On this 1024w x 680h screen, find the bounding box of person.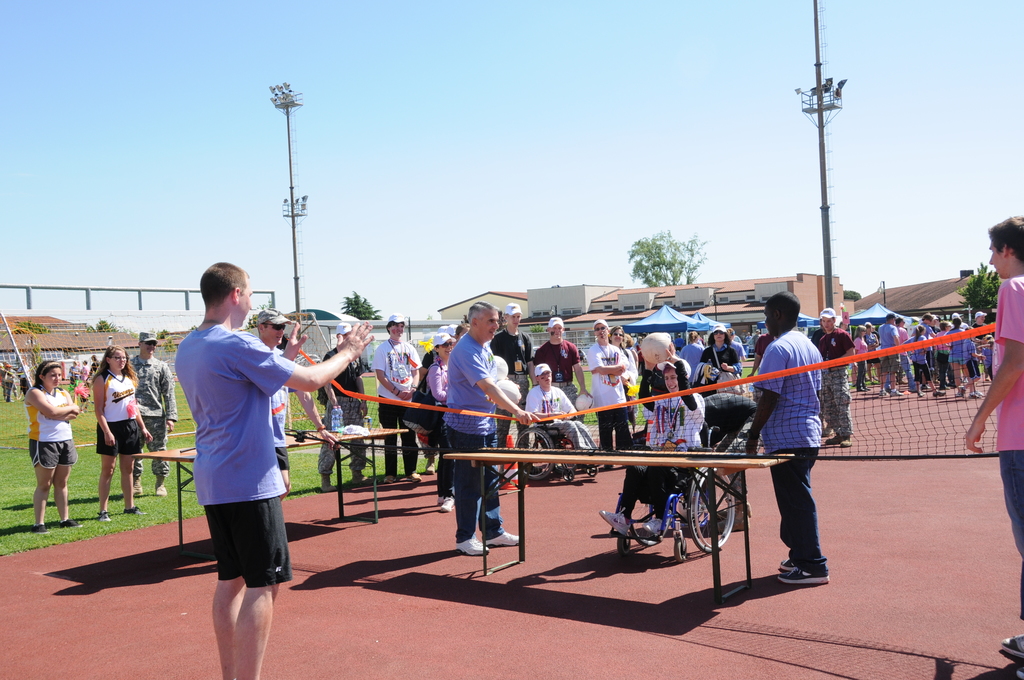
Bounding box: (x1=374, y1=318, x2=417, y2=480).
